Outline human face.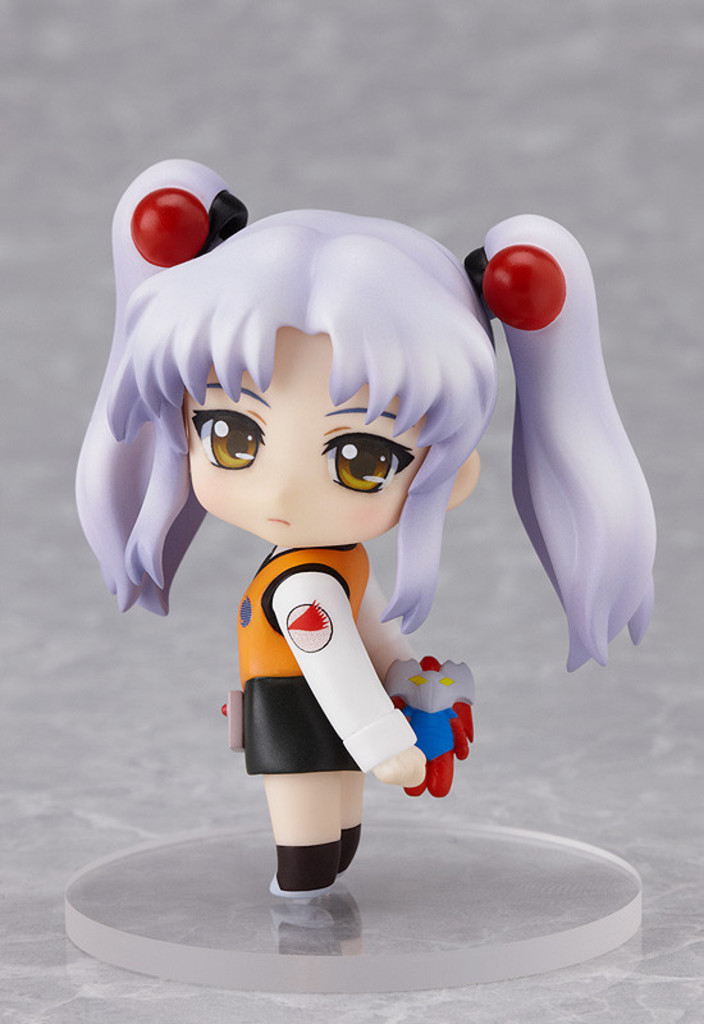
Outline: bbox=(180, 326, 436, 550).
